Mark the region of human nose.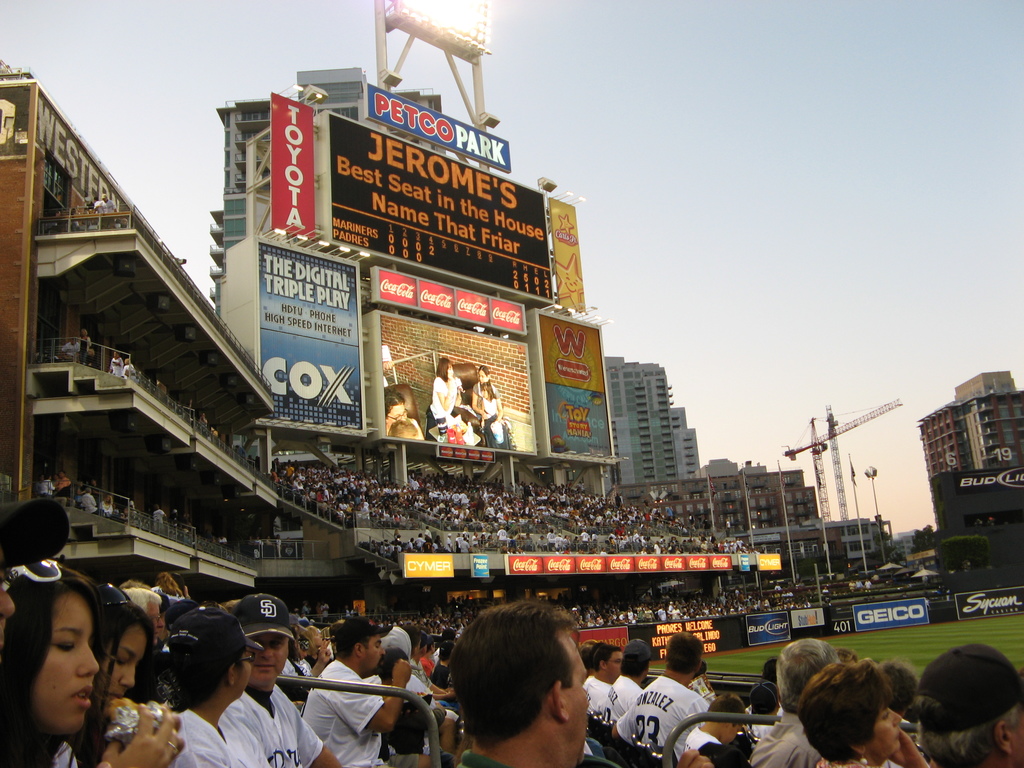
Region: <bbox>888, 712, 903, 724</bbox>.
